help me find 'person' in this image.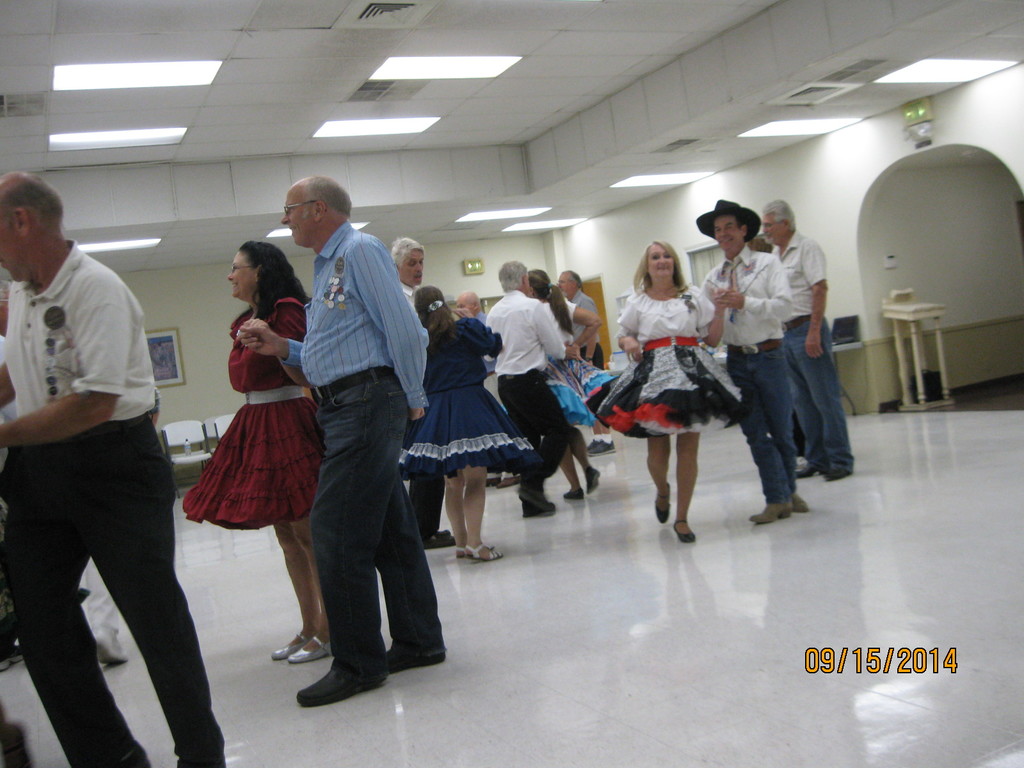
Found it: x1=710, y1=186, x2=836, y2=543.
